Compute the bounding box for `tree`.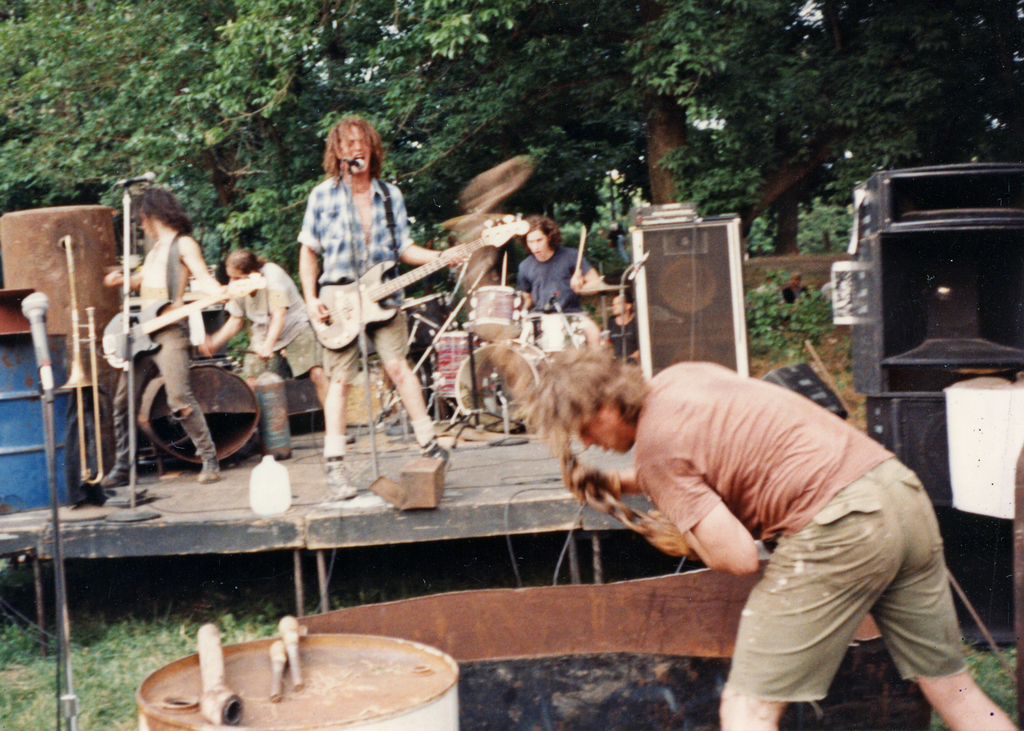
rect(2, 0, 1023, 288).
